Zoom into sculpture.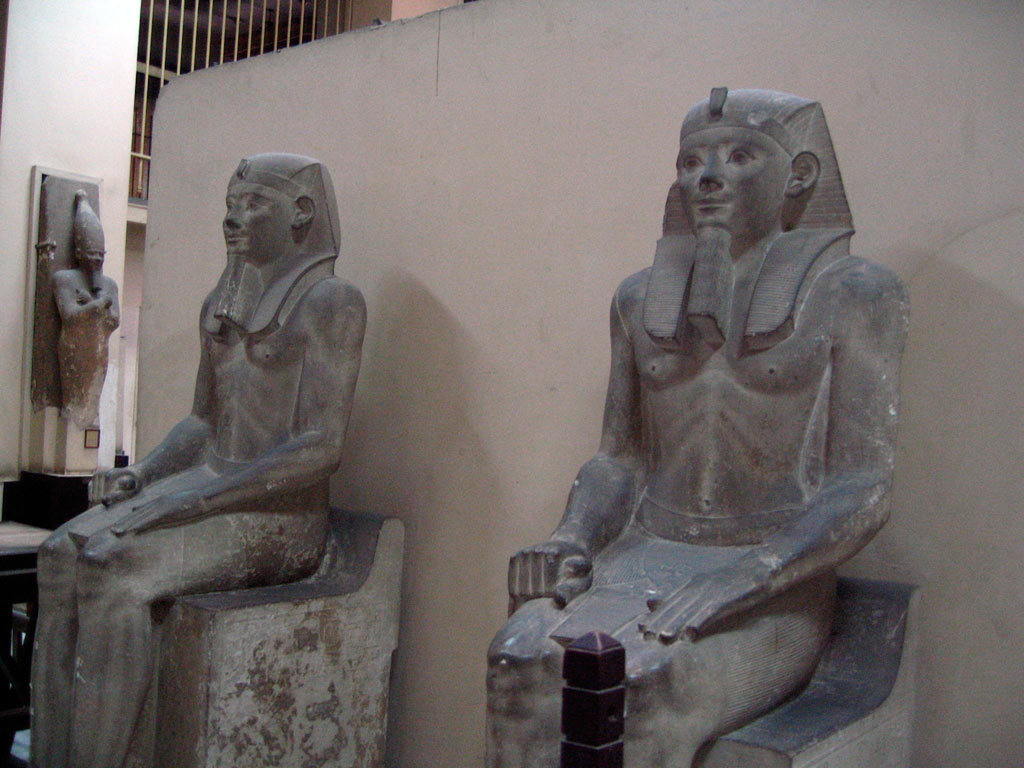
Zoom target: (54,186,121,431).
